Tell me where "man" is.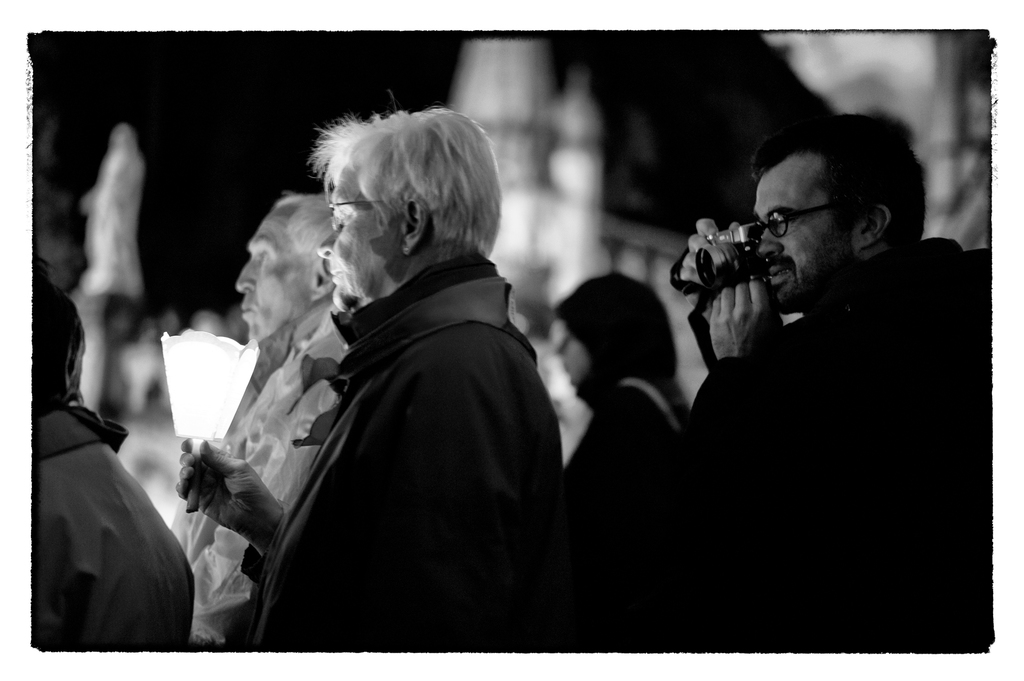
"man" is at <box>173,108,567,654</box>.
